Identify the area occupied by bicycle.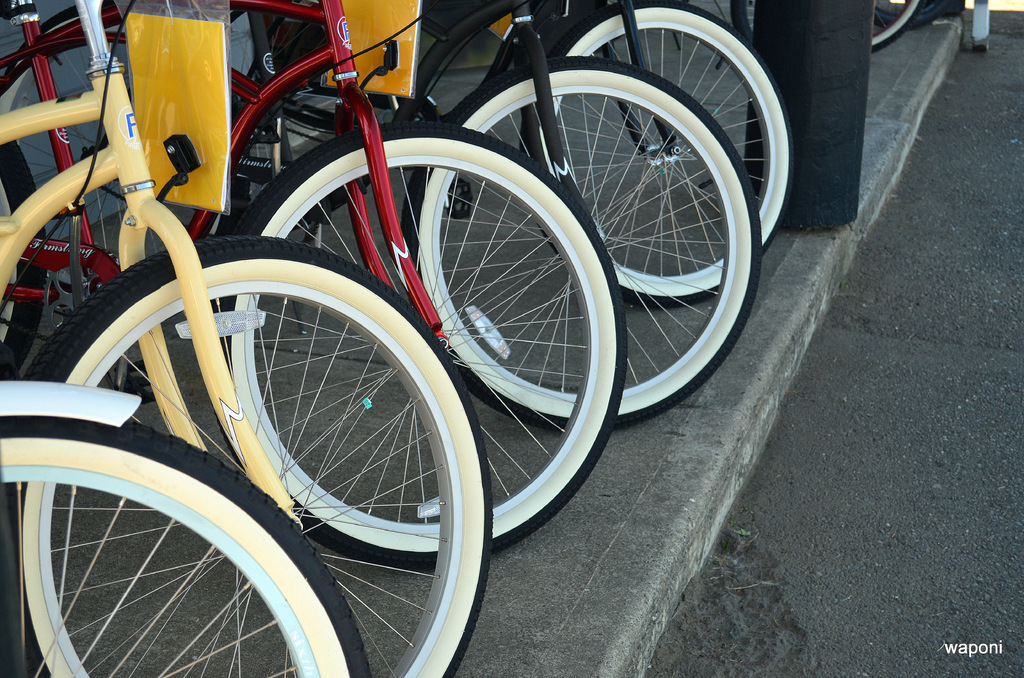
Area: [x1=0, y1=0, x2=628, y2=569].
